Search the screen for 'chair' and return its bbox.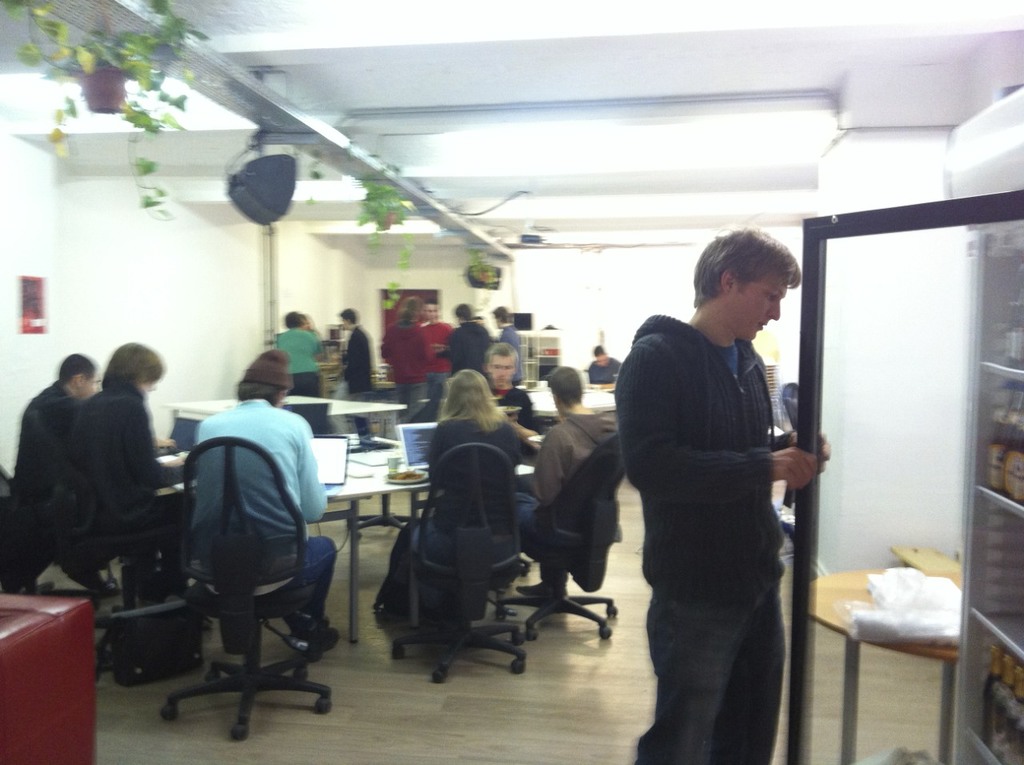
Found: bbox=(153, 433, 334, 746).
